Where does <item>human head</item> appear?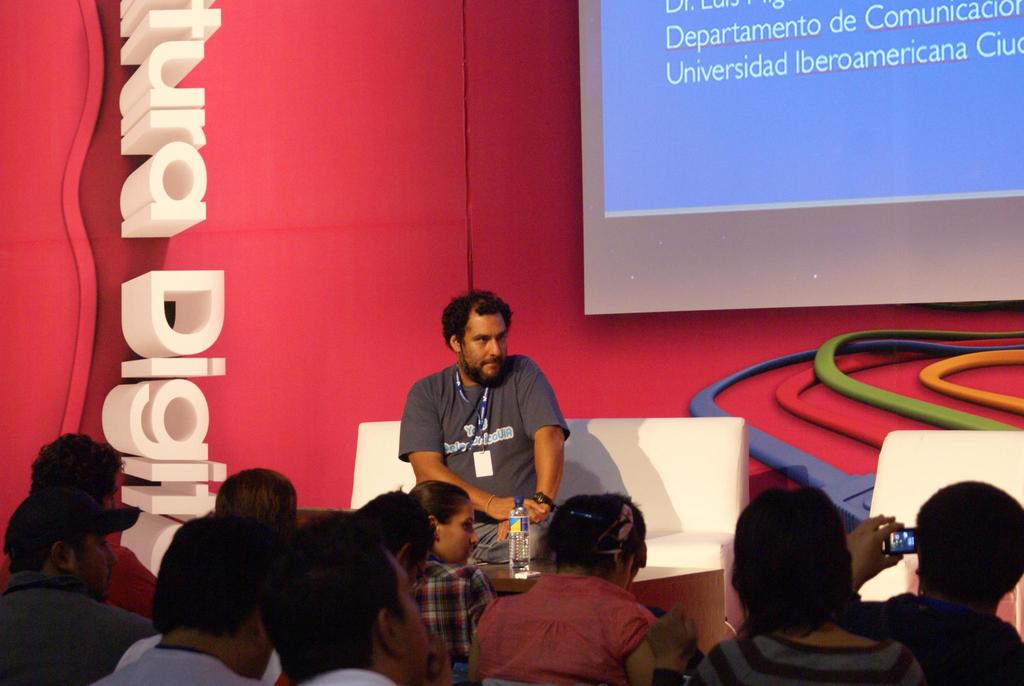
Appears at <box>148,516,278,678</box>.
